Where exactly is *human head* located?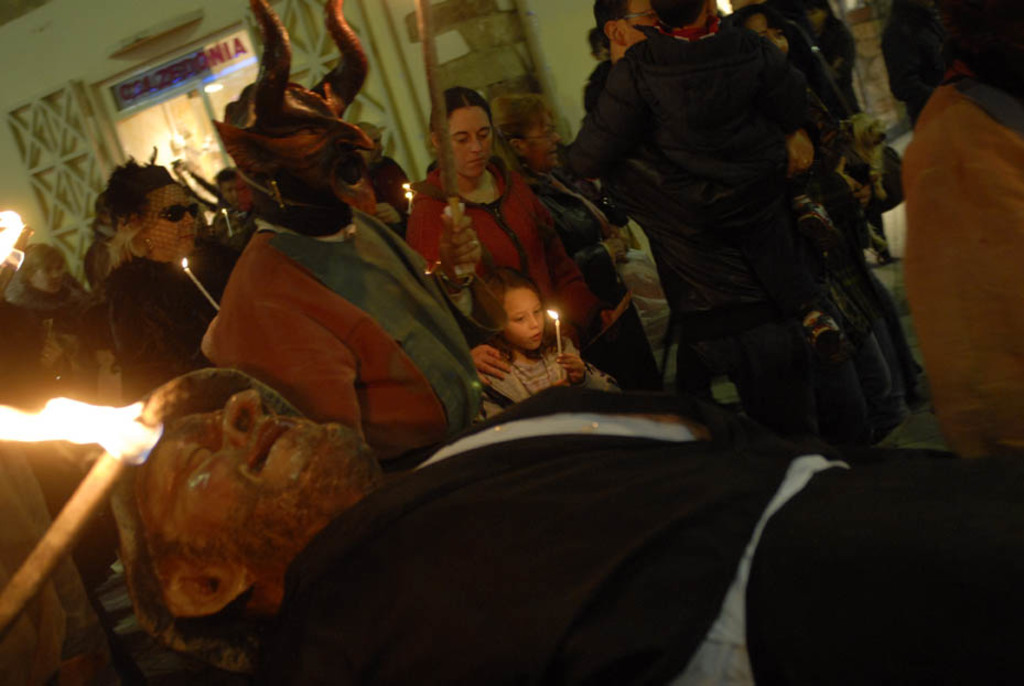
Its bounding box is (x1=23, y1=242, x2=64, y2=292).
